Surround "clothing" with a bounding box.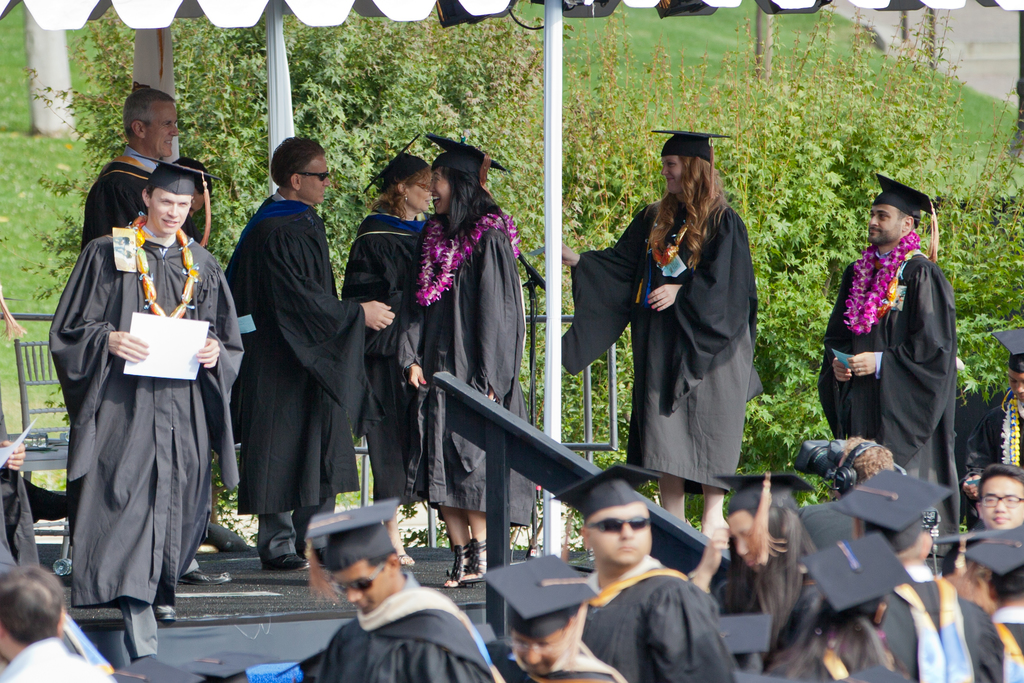
[x1=817, y1=248, x2=956, y2=556].
